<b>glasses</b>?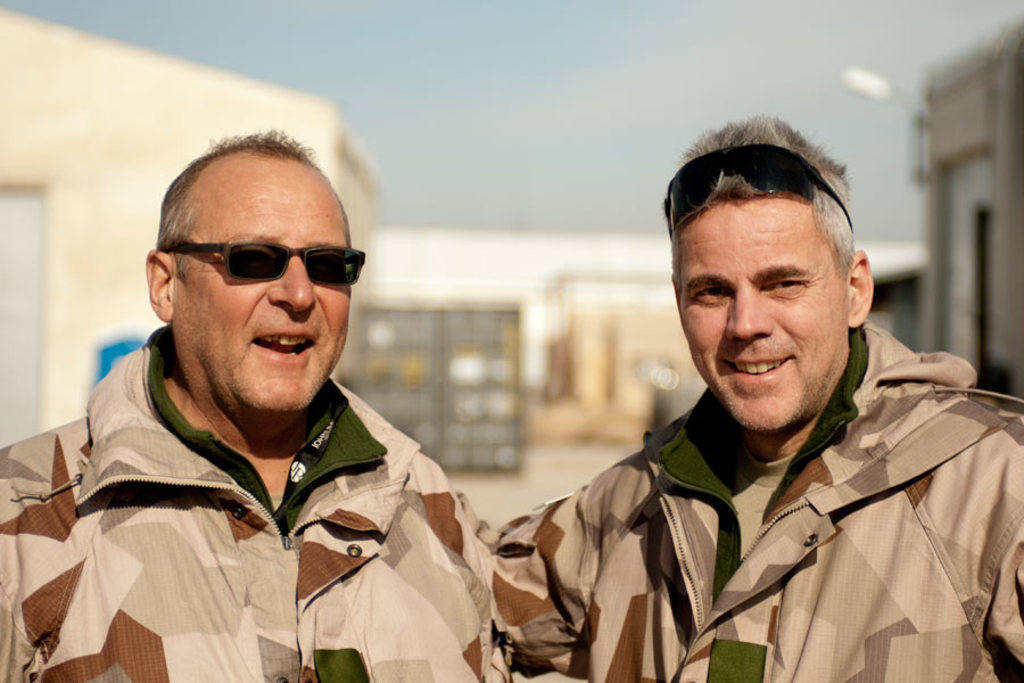
(656, 141, 861, 241)
